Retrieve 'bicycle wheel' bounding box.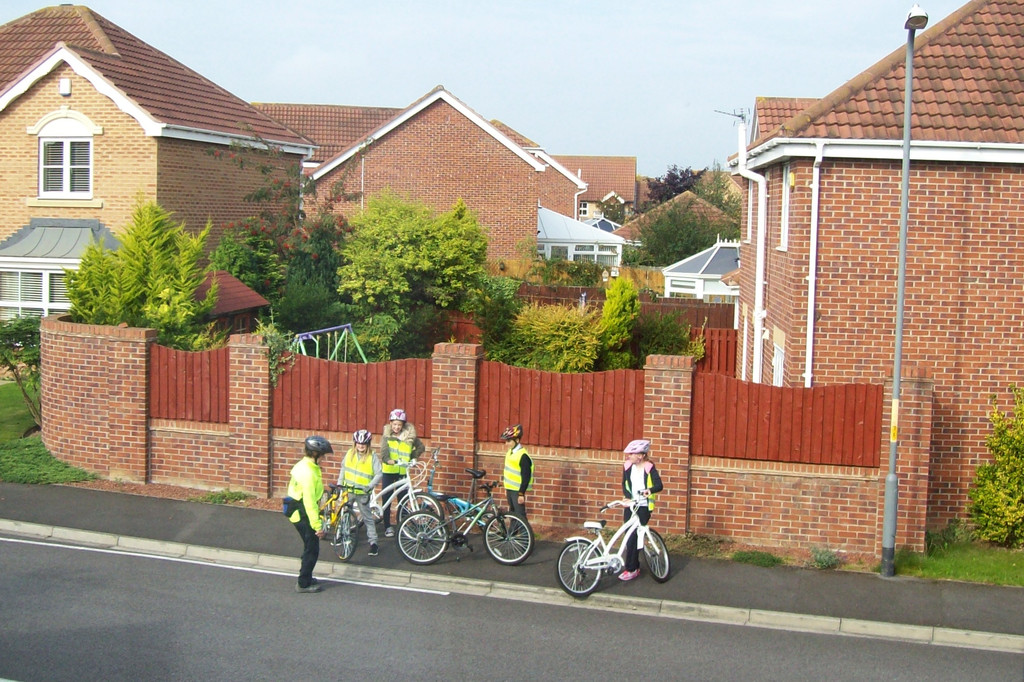
Bounding box: (left=484, top=519, right=536, bottom=581).
